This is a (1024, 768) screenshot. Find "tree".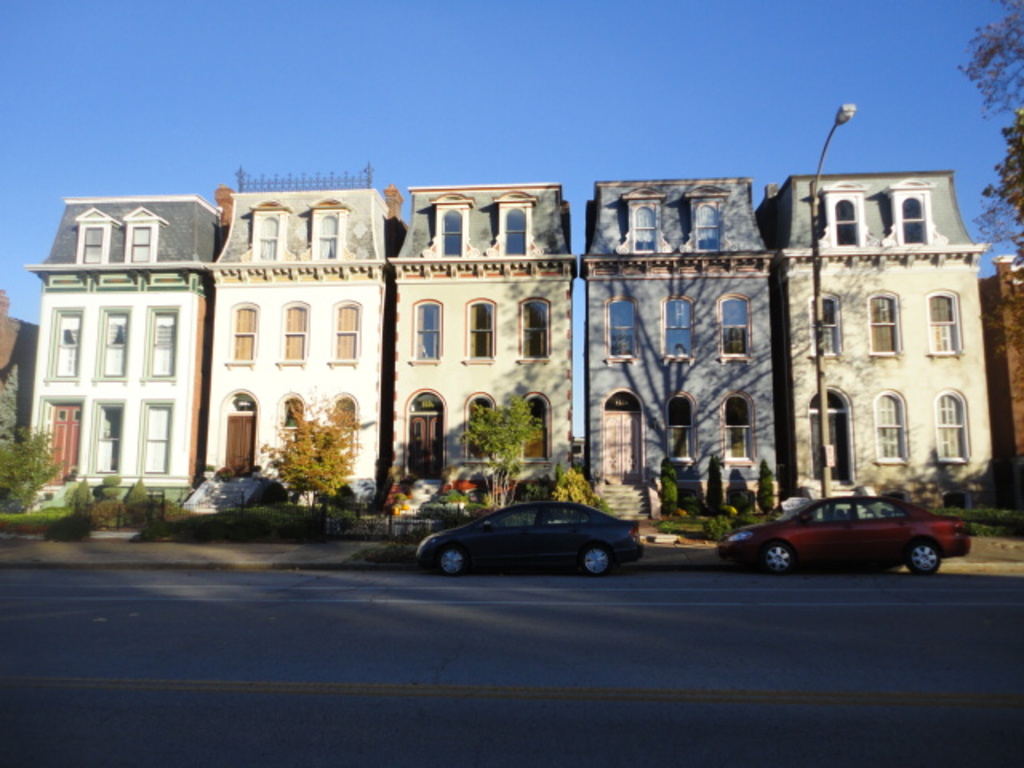
Bounding box: {"left": 725, "top": 461, "right": 763, "bottom": 517}.
